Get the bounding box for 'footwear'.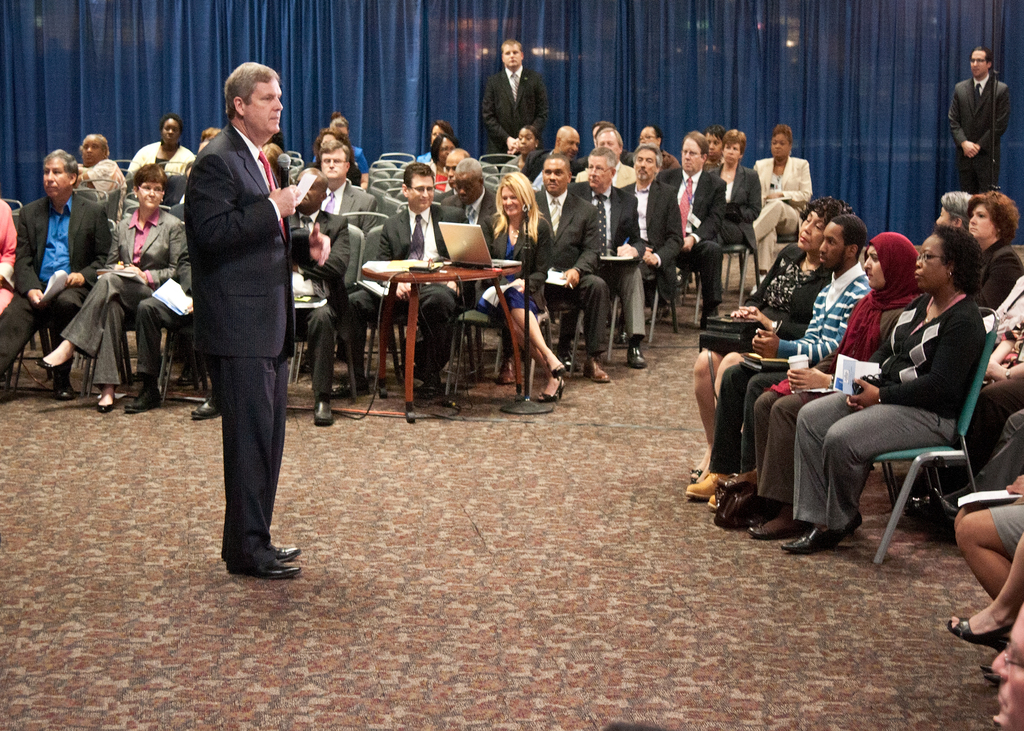
rect(123, 378, 177, 414).
